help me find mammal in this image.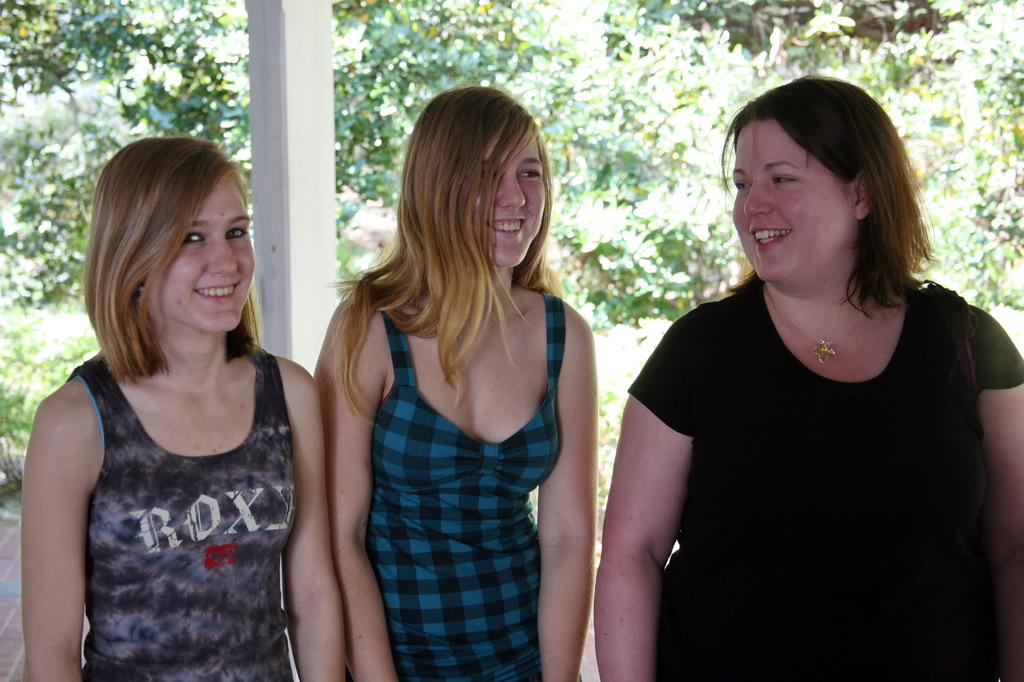
Found it: <region>584, 74, 1023, 660</region>.
